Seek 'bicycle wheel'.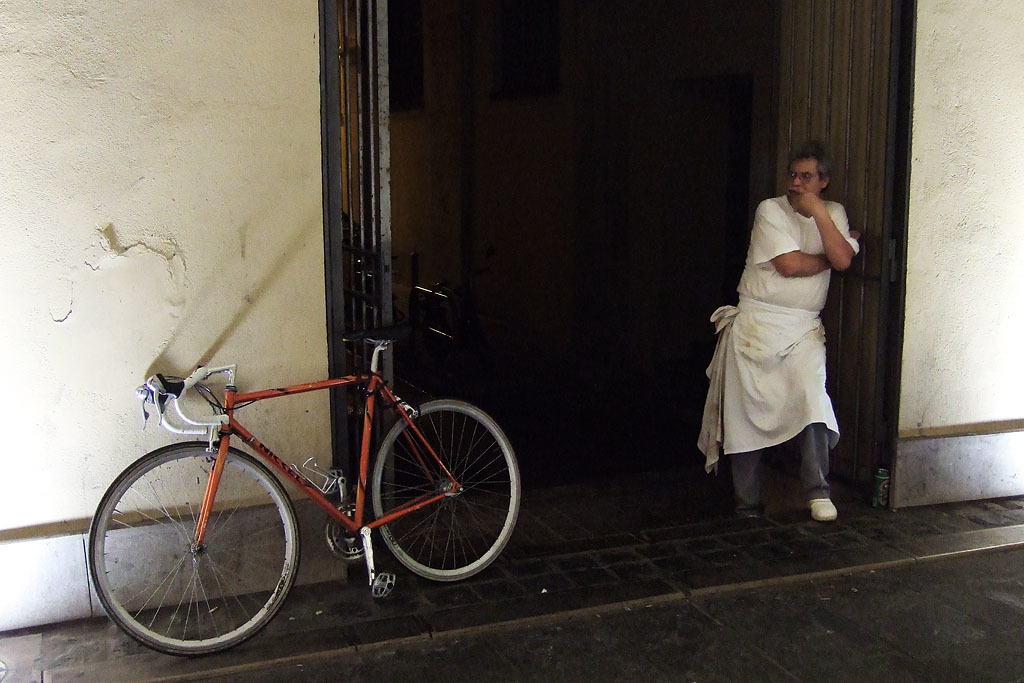
locate(90, 437, 300, 651).
